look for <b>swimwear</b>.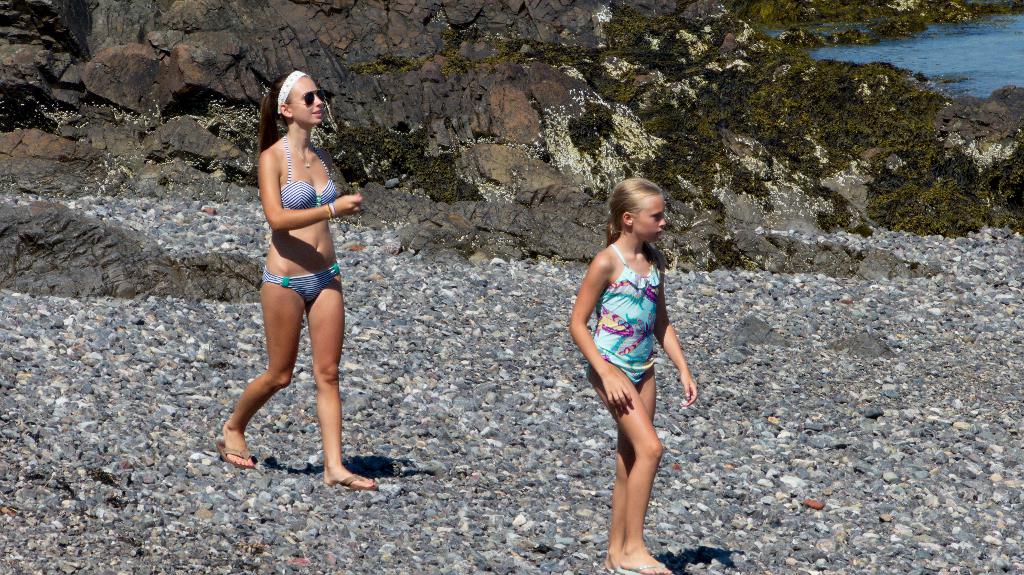
Found: [260,266,340,304].
